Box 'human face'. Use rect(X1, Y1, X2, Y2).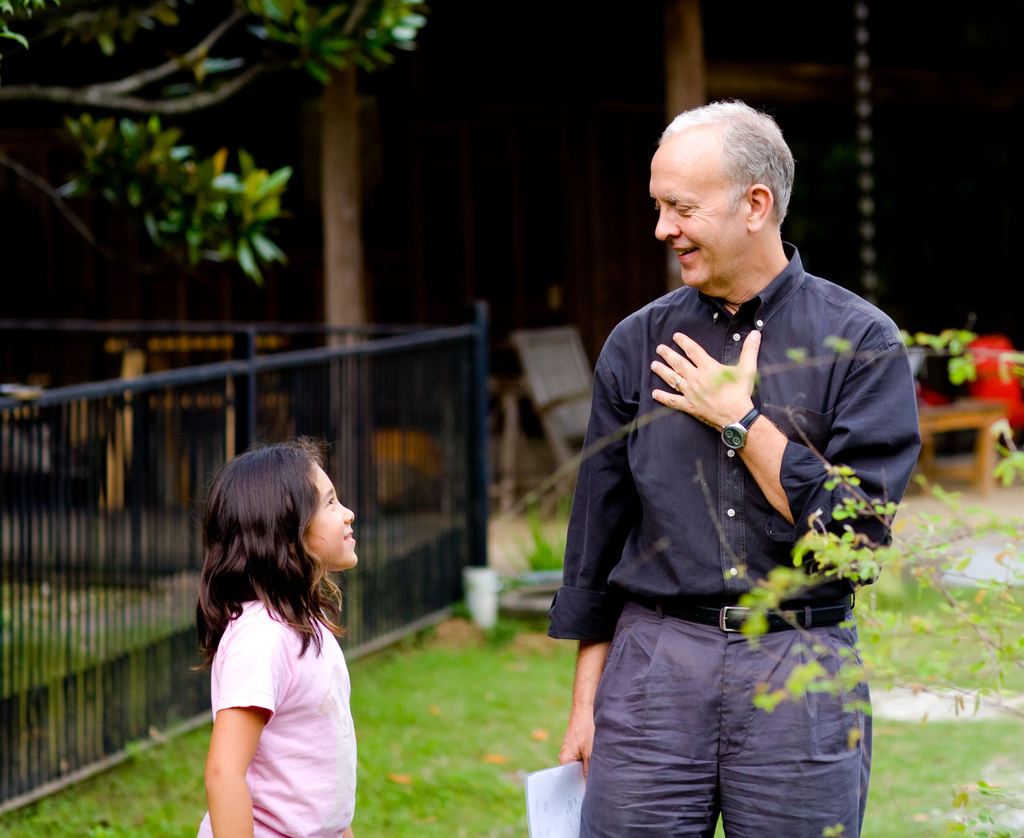
rect(302, 461, 351, 567).
